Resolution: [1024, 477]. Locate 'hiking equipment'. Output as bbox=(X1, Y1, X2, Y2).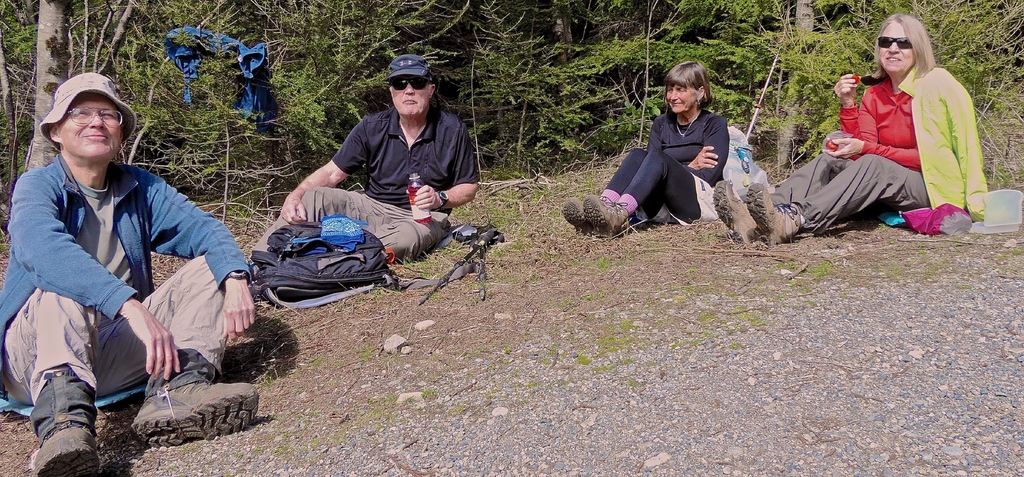
bbox=(20, 426, 113, 476).
